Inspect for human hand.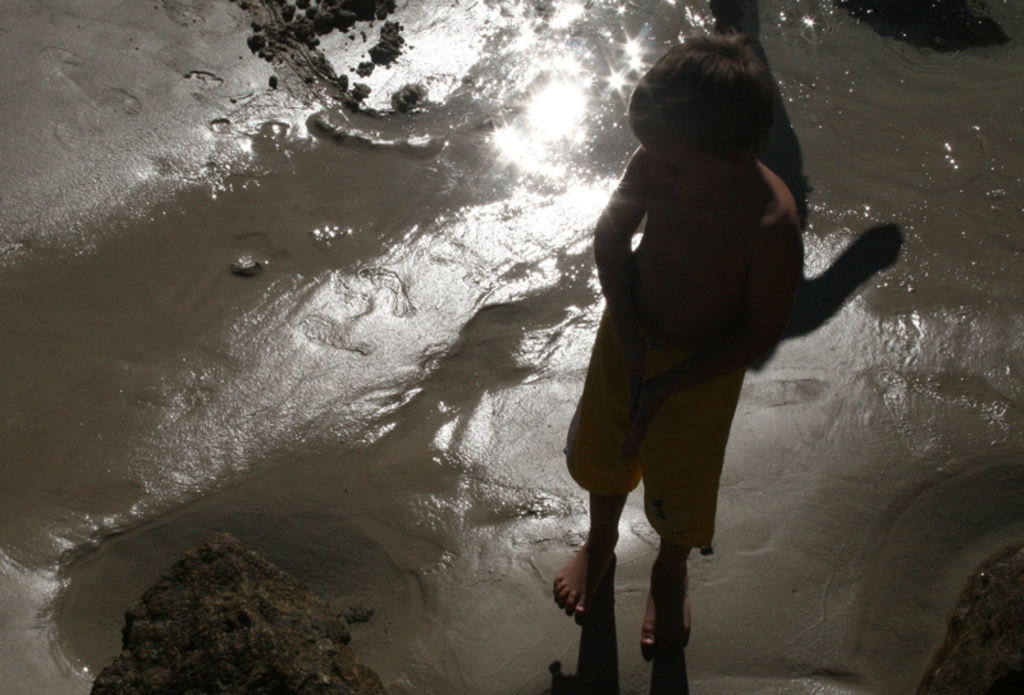
Inspection: 620,387,652,458.
